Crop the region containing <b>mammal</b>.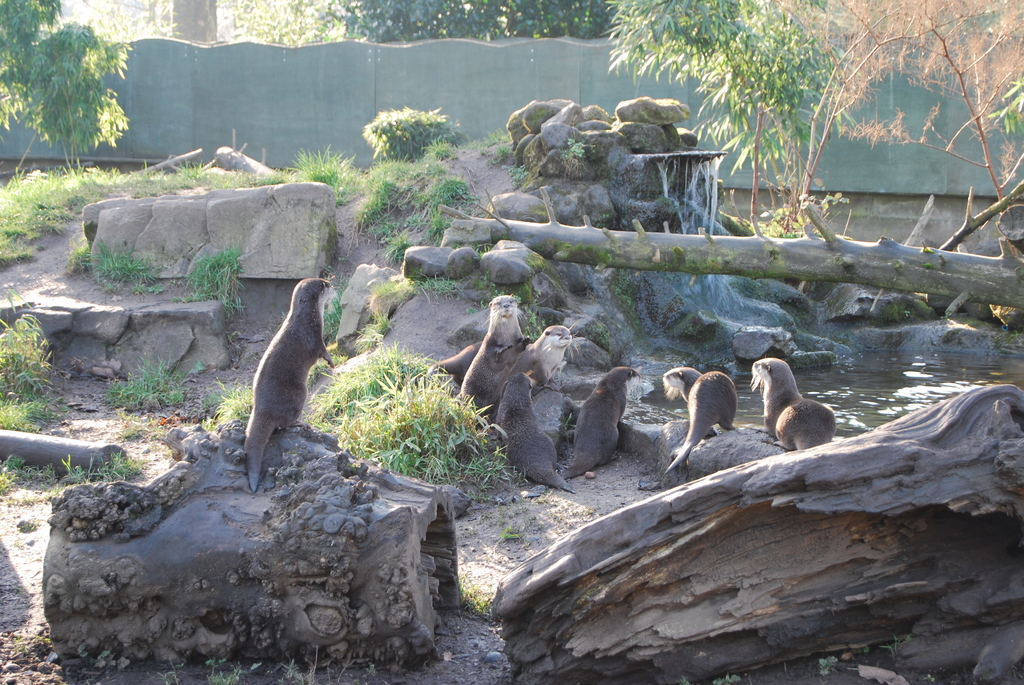
Crop region: bbox=[456, 291, 532, 409].
